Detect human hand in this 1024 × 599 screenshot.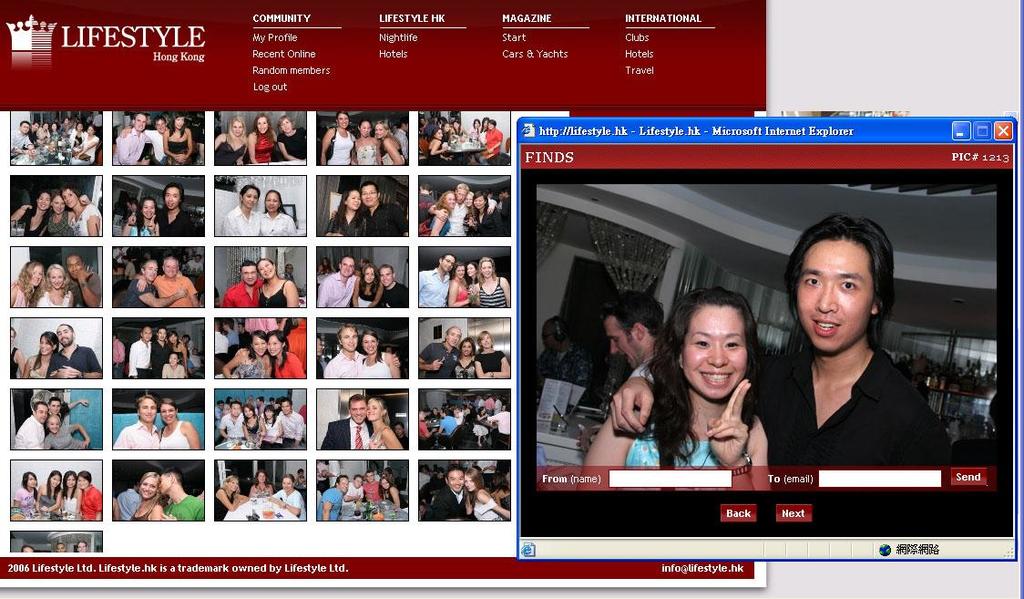
Detection: pyautogui.locateOnScreen(21, 201, 33, 213).
